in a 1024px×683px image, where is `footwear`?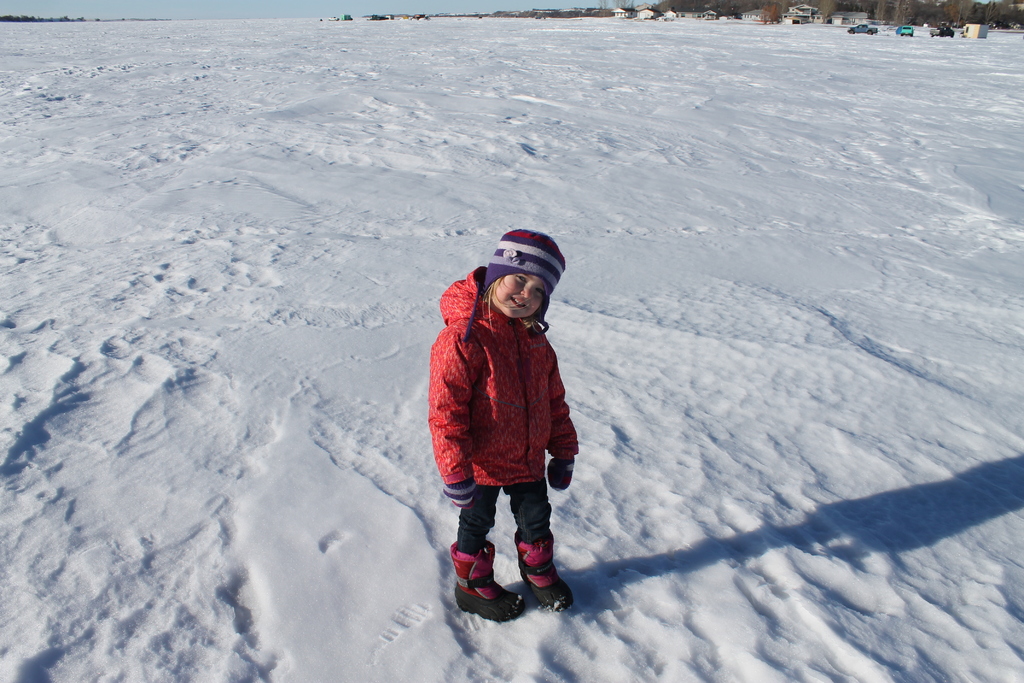
crop(448, 542, 527, 620).
